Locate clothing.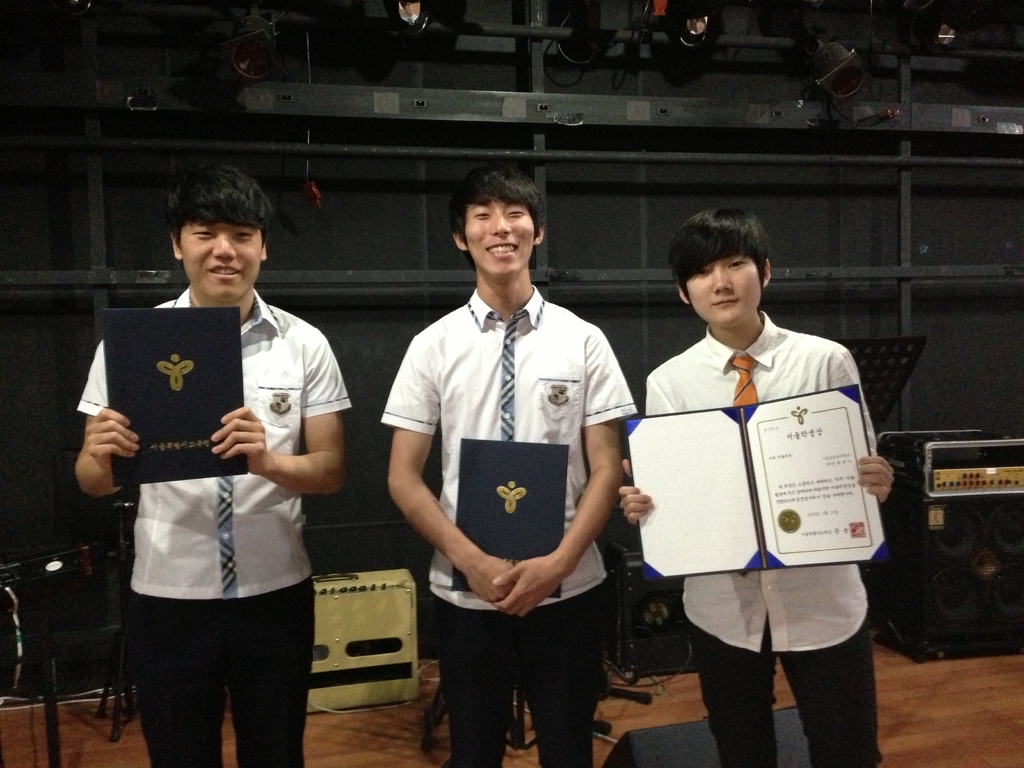
Bounding box: Rect(77, 282, 353, 767).
